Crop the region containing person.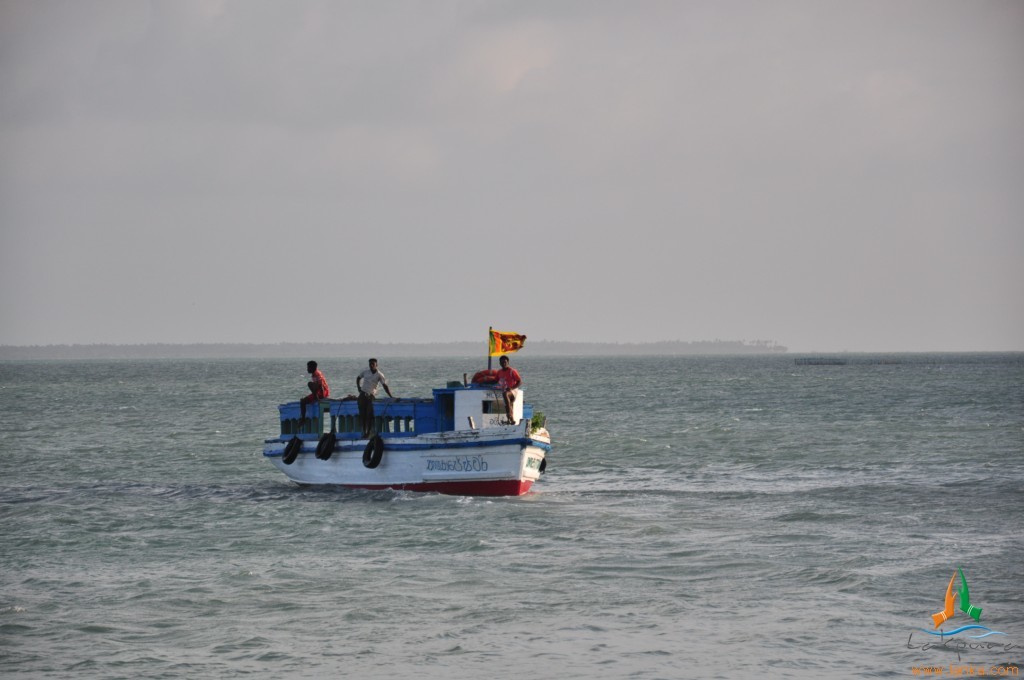
Crop region: <box>297,361,329,422</box>.
